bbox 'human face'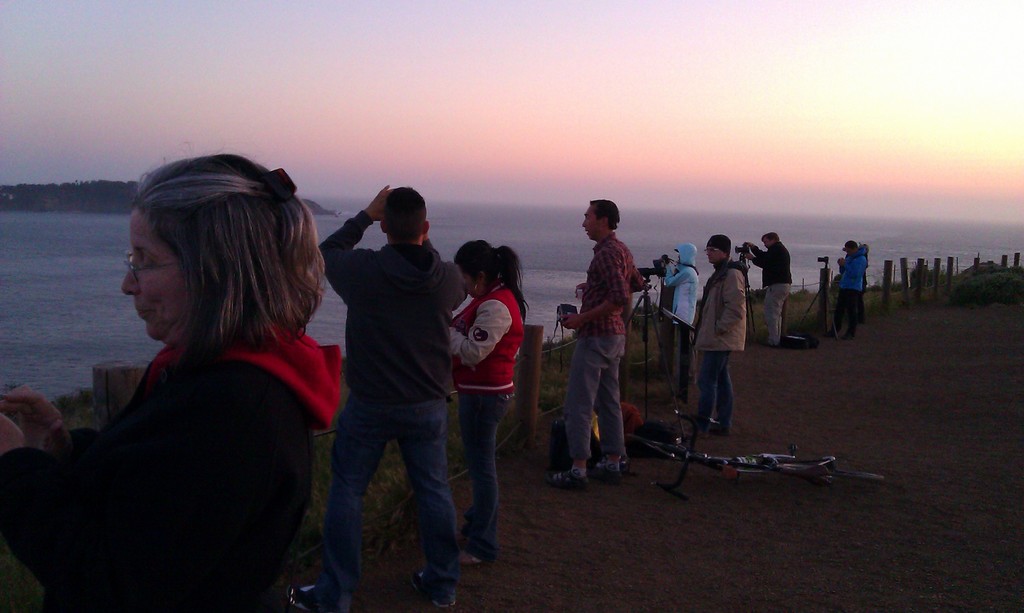
x1=124, y1=212, x2=186, y2=340
